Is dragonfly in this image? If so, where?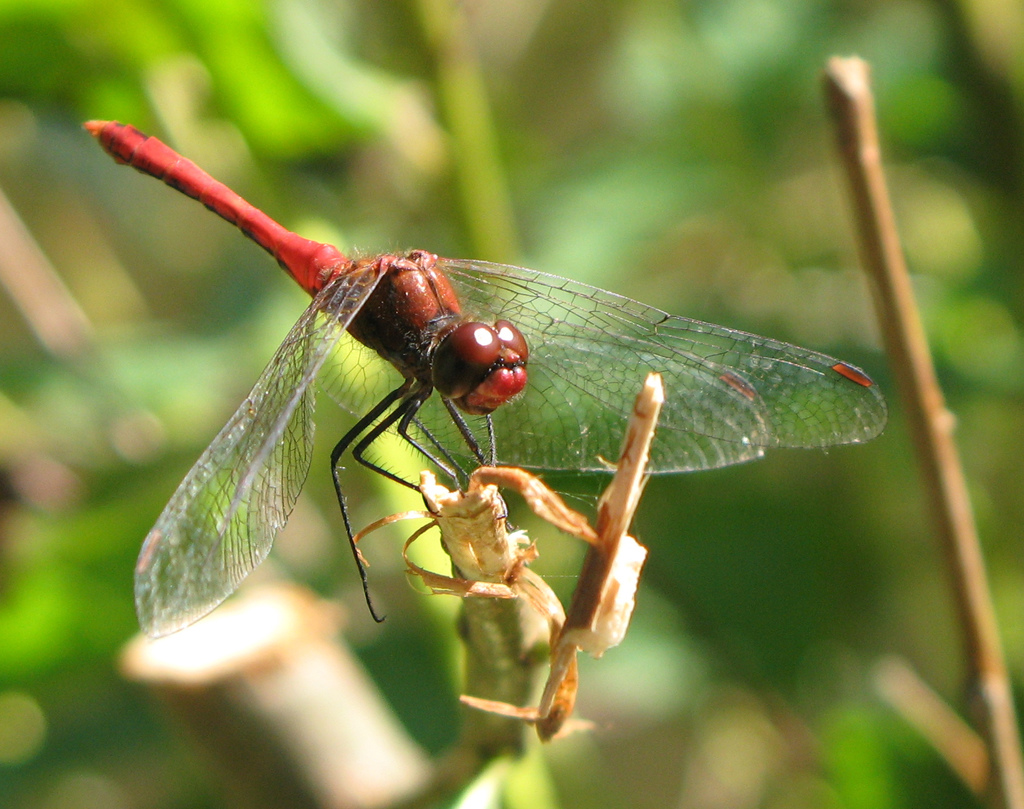
Yes, at bbox=[82, 124, 884, 642].
